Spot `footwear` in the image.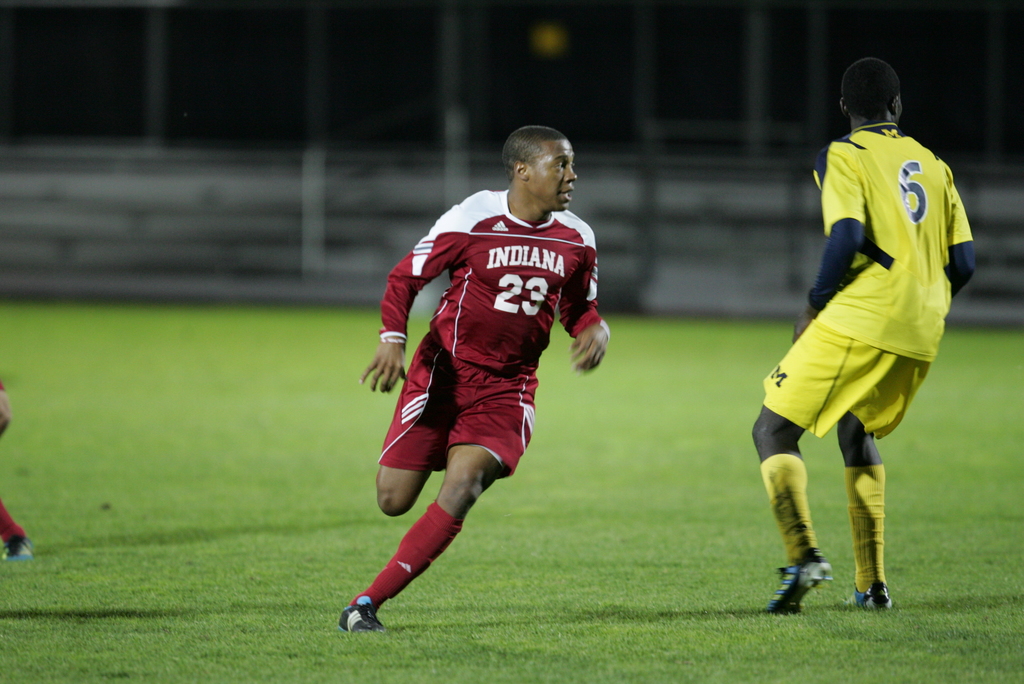
`footwear` found at l=854, t=582, r=888, b=615.
